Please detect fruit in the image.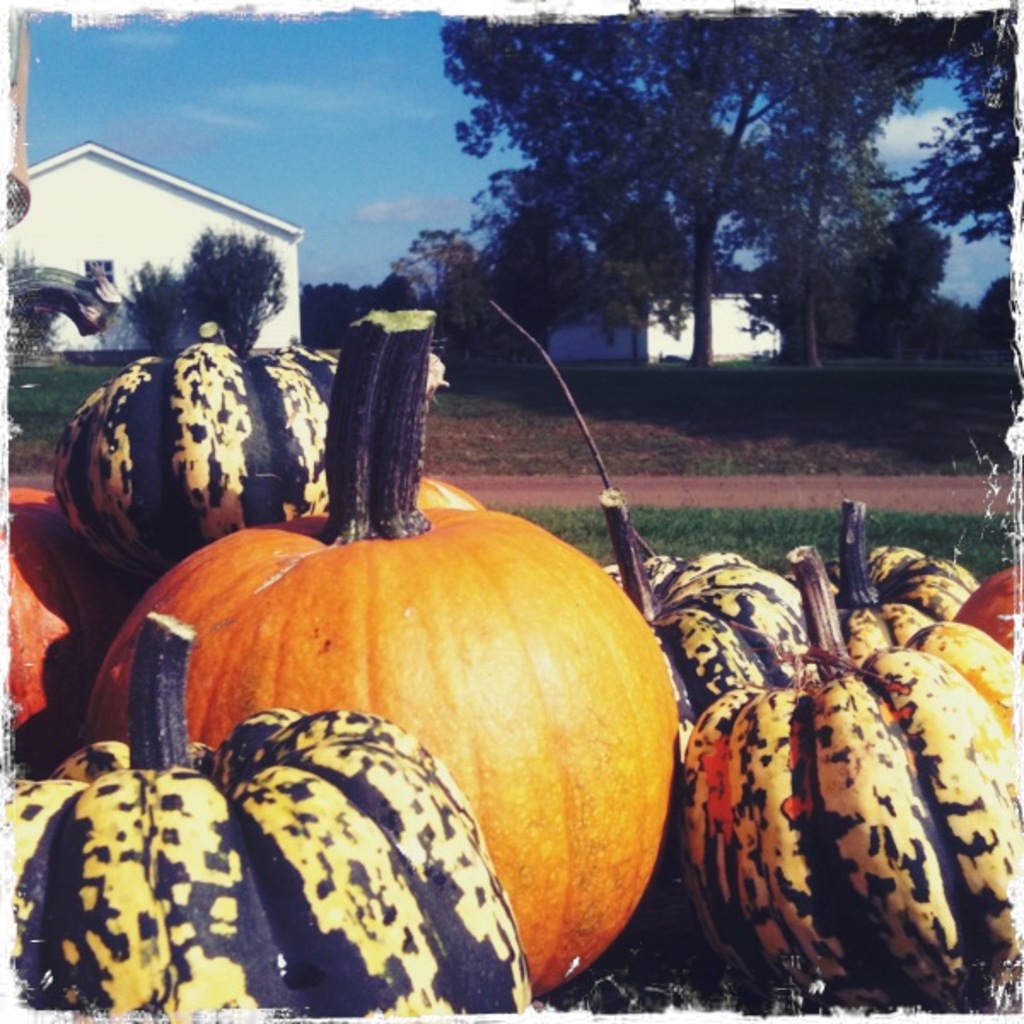
[x1=415, y1=474, x2=495, y2=512].
